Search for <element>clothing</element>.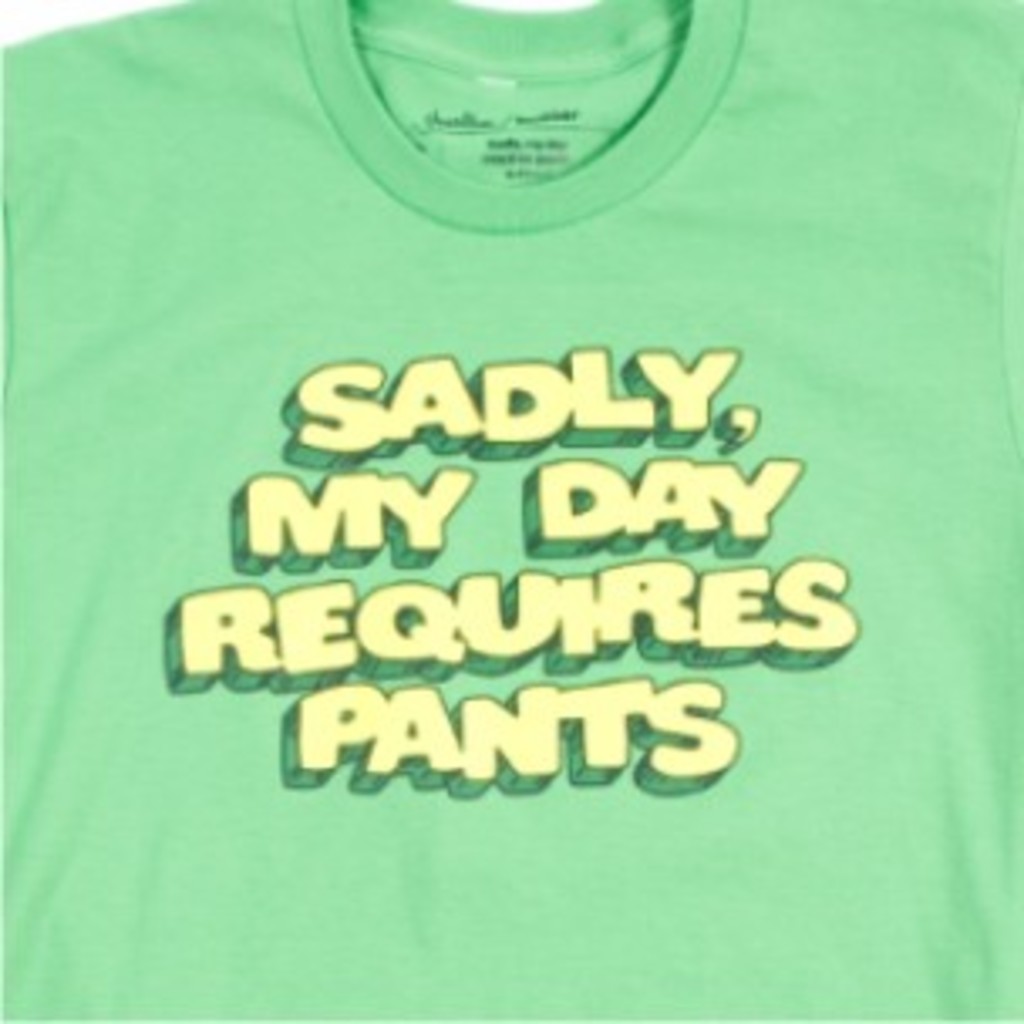
Found at locate(3, 0, 1021, 1021).
